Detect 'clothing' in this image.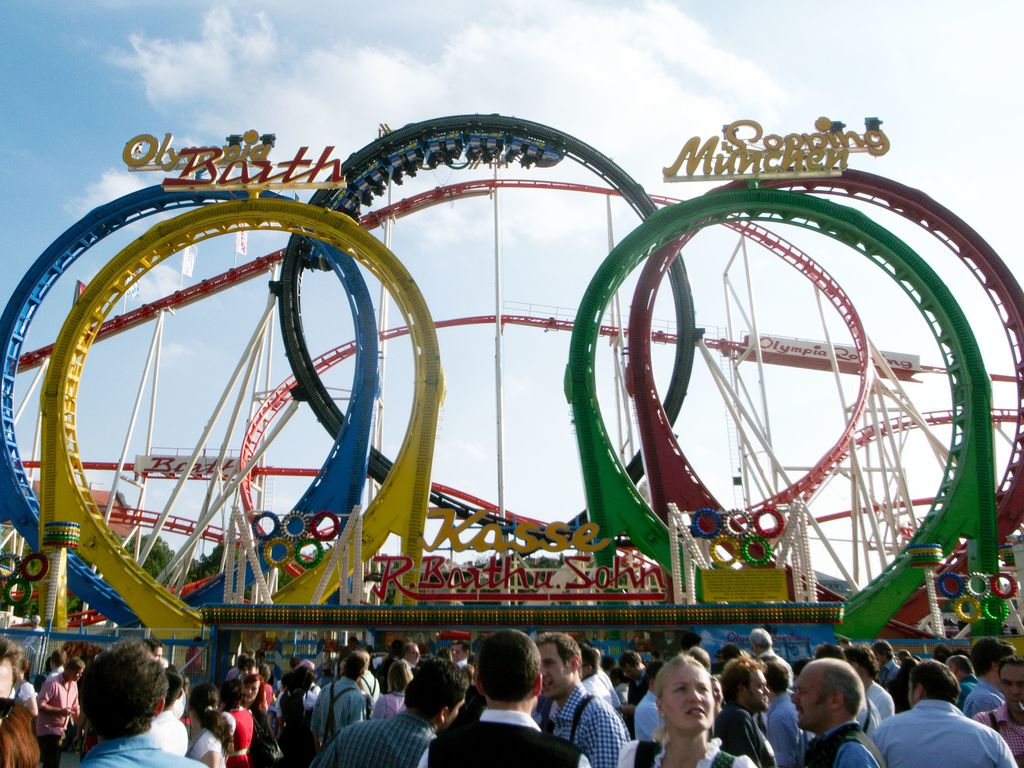
Detection: 18/630/45/665.
